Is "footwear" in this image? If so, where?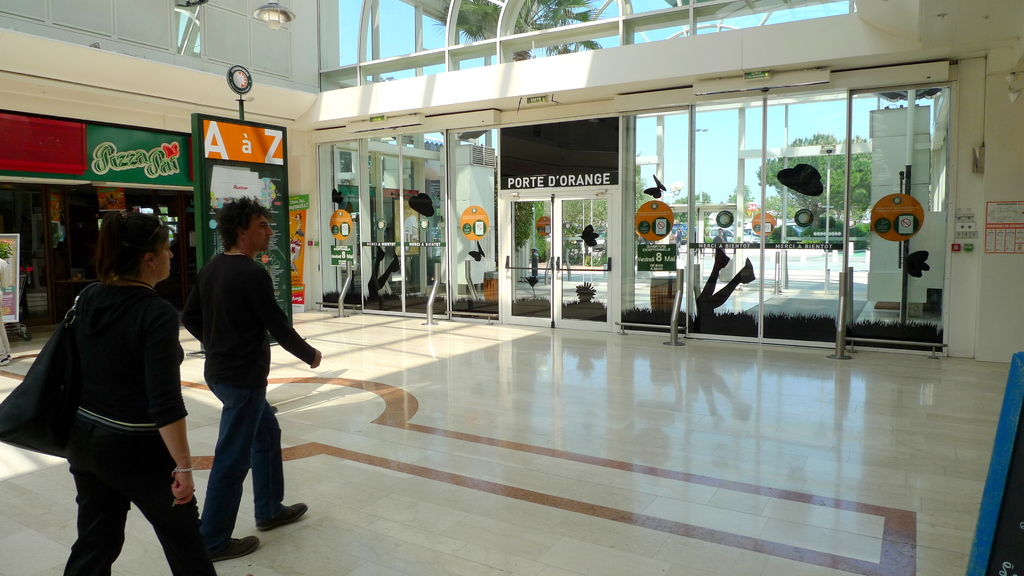
Yes, at box=[261, 498, 311, 528].
